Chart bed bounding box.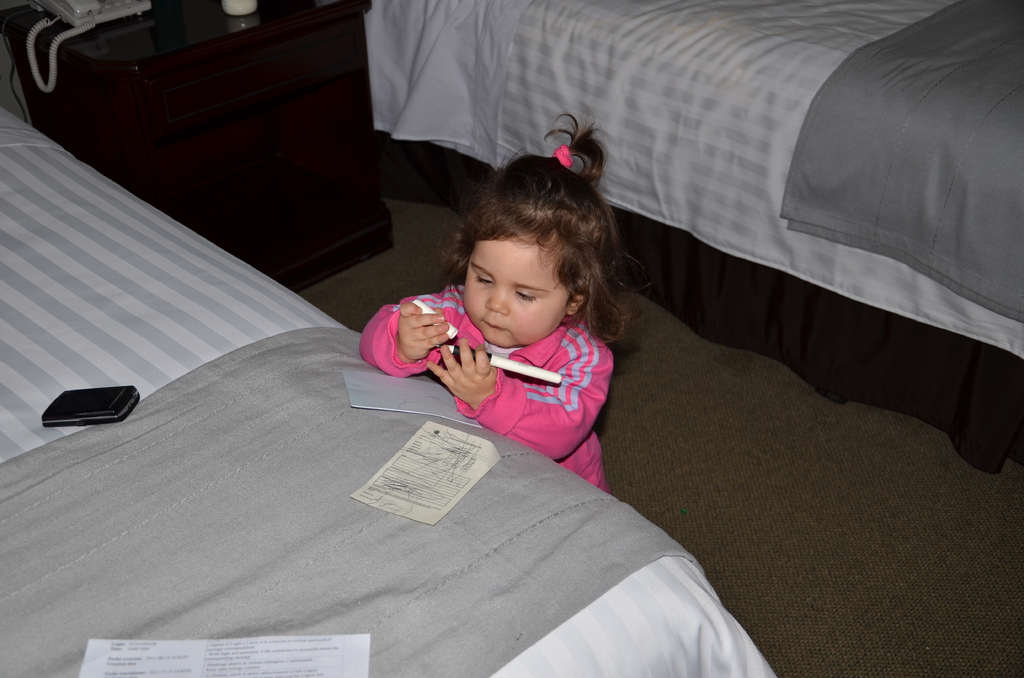
Charted: l=356, t=0, r=1006, b=455.
